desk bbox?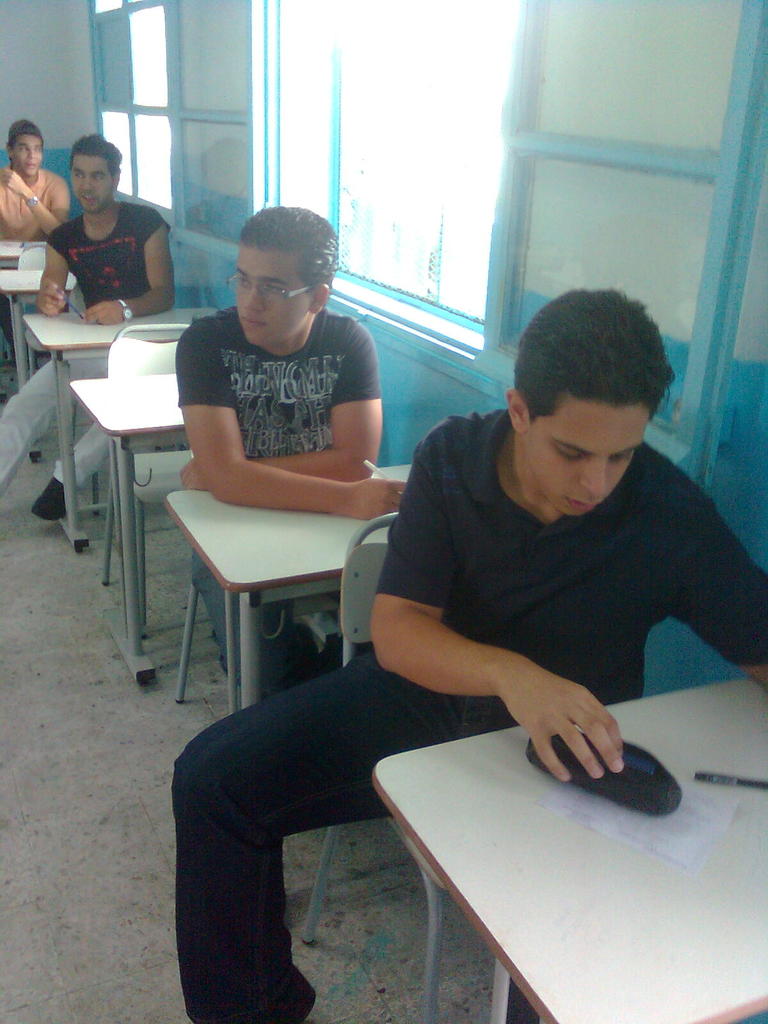
bbox=(27, 293, 178, 604)
